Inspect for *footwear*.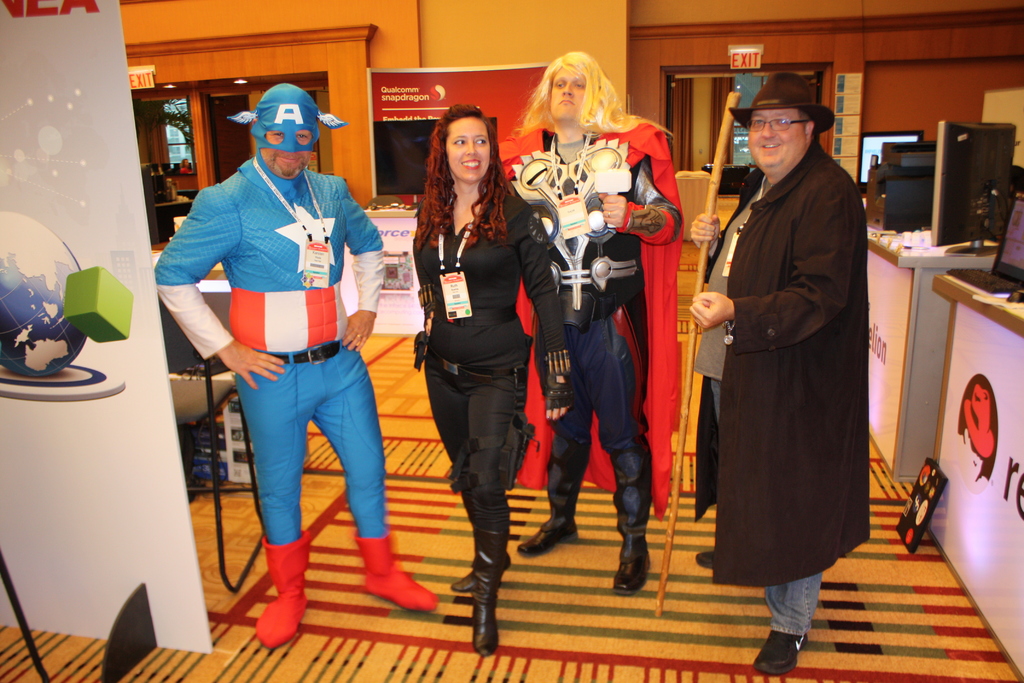
Inspection: 516 529 580 555.
